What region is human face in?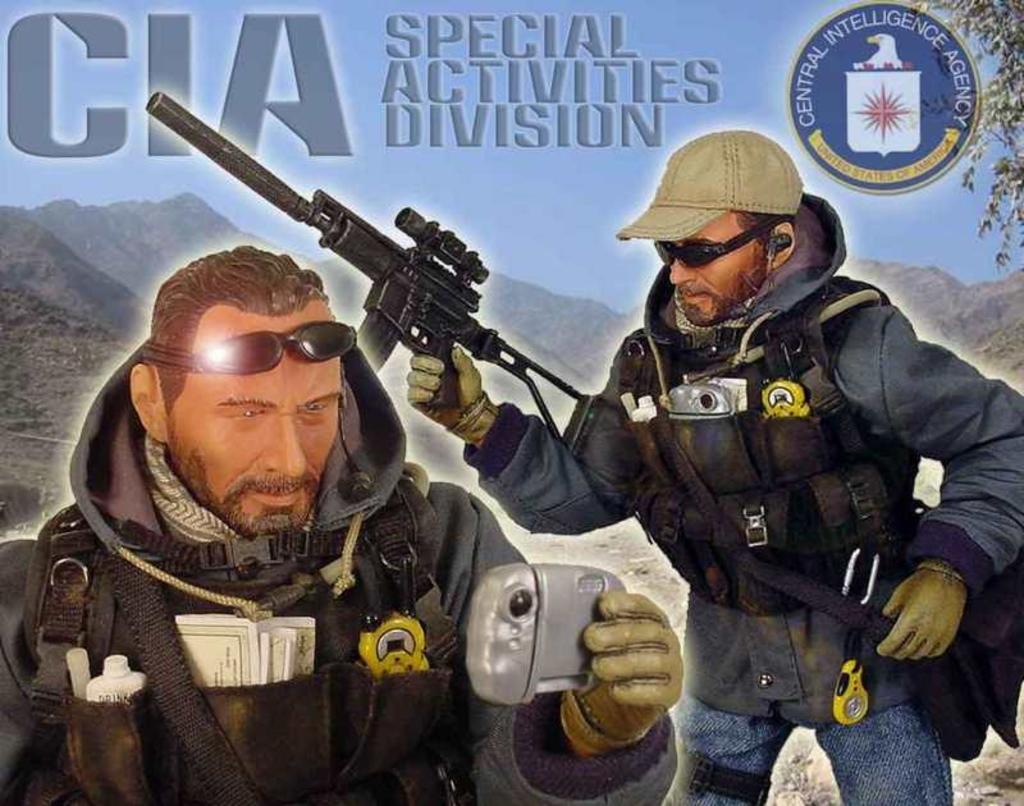
select_region(169, 311, 342, 535).
